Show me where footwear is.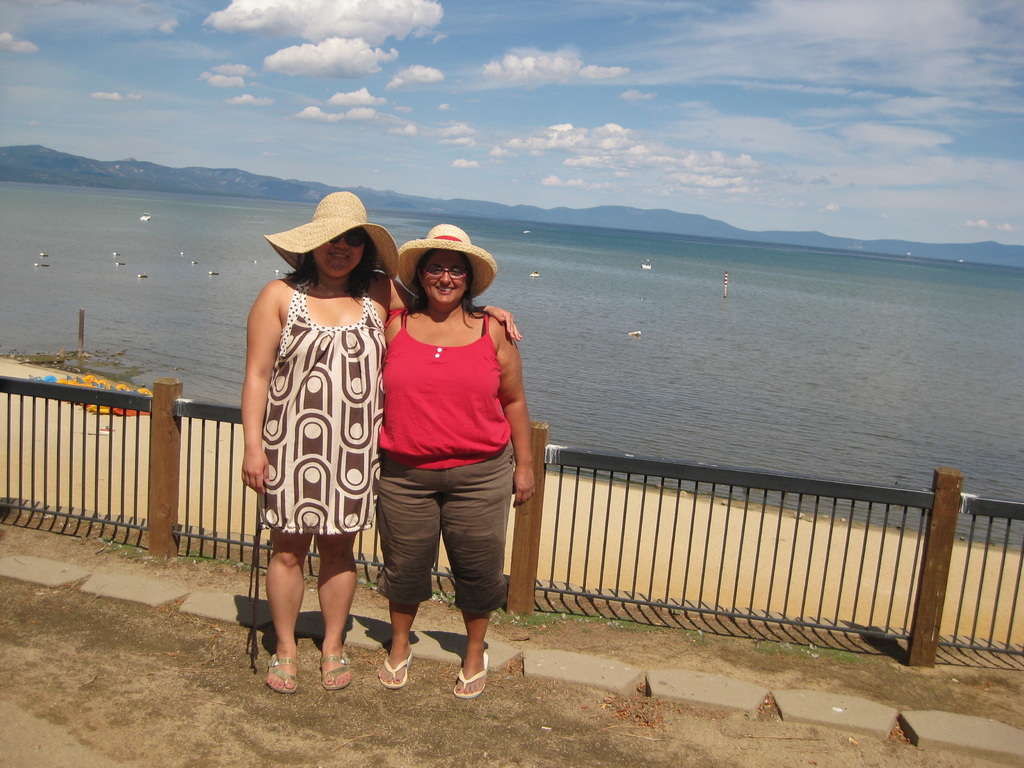
footwear is at pyautogui.locateOnScreen(455, 653, 488, 697).
